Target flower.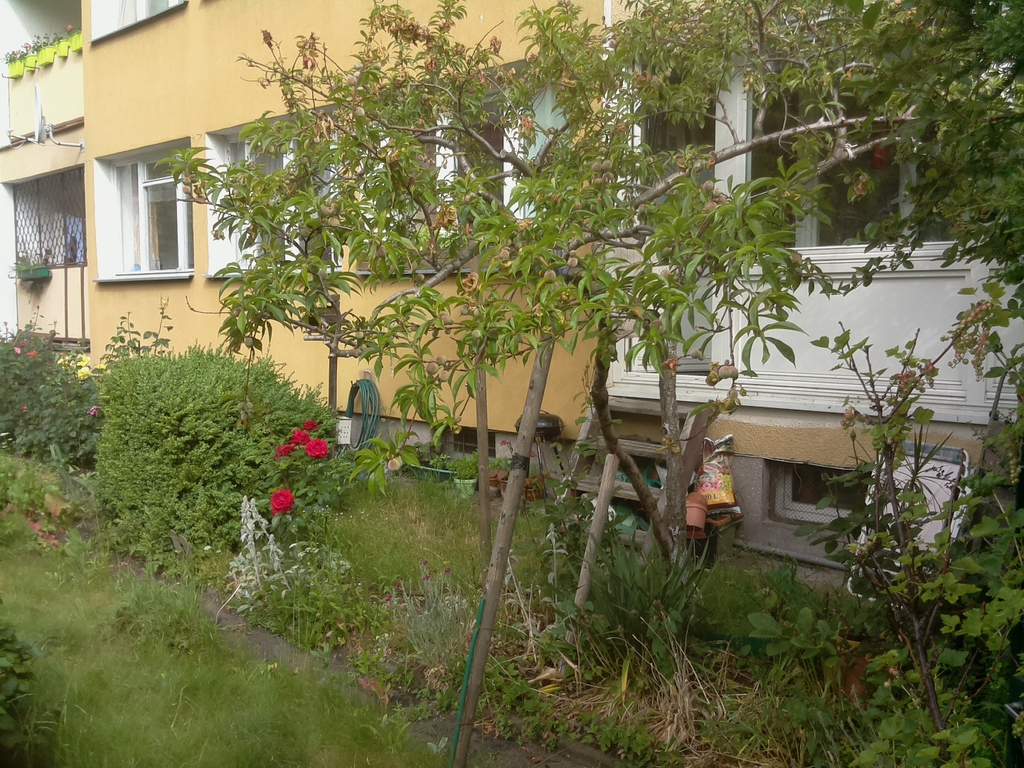
Target region: <bbox>291, 431, 307, 444</bbox>.
